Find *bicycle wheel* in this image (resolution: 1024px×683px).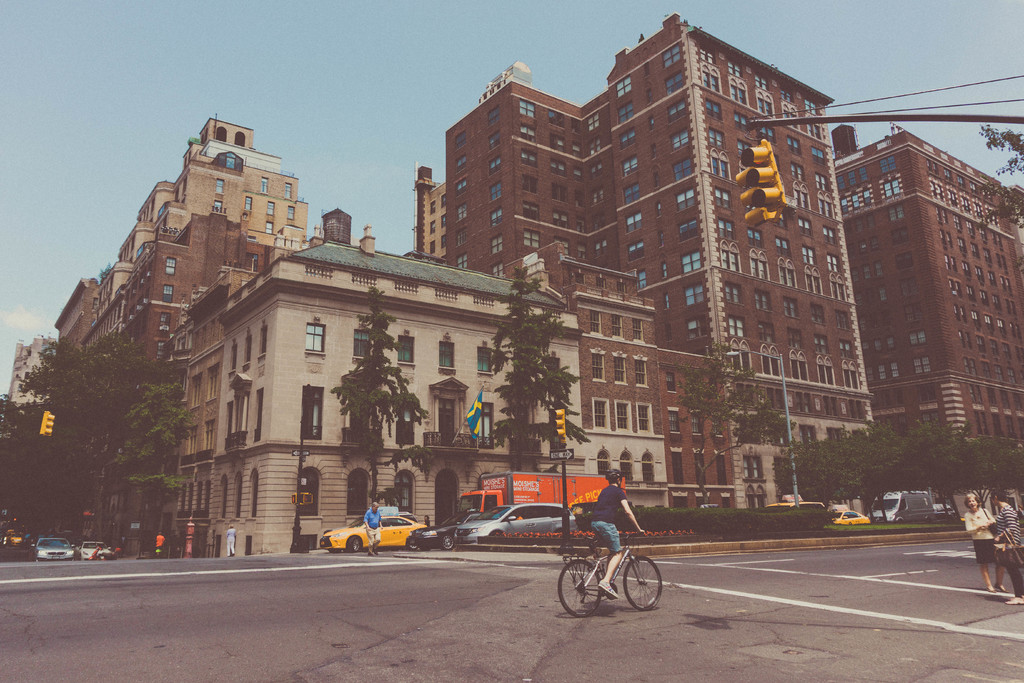
<box>555,556,607,617</box>.
